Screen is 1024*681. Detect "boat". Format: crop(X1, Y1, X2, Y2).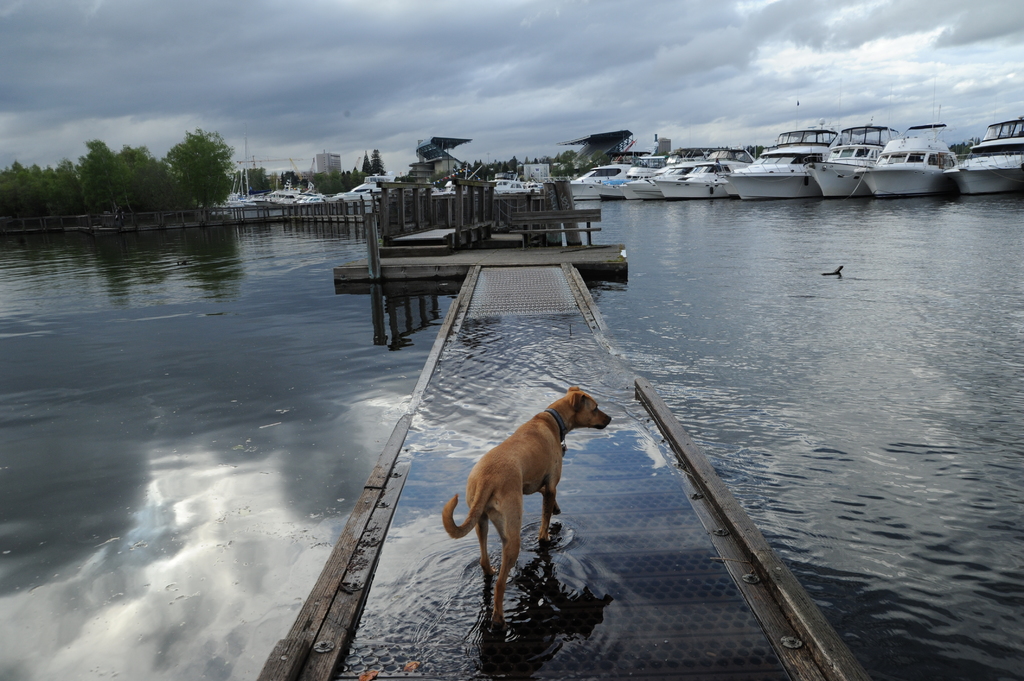
crop(860, 118, 978, 203).
